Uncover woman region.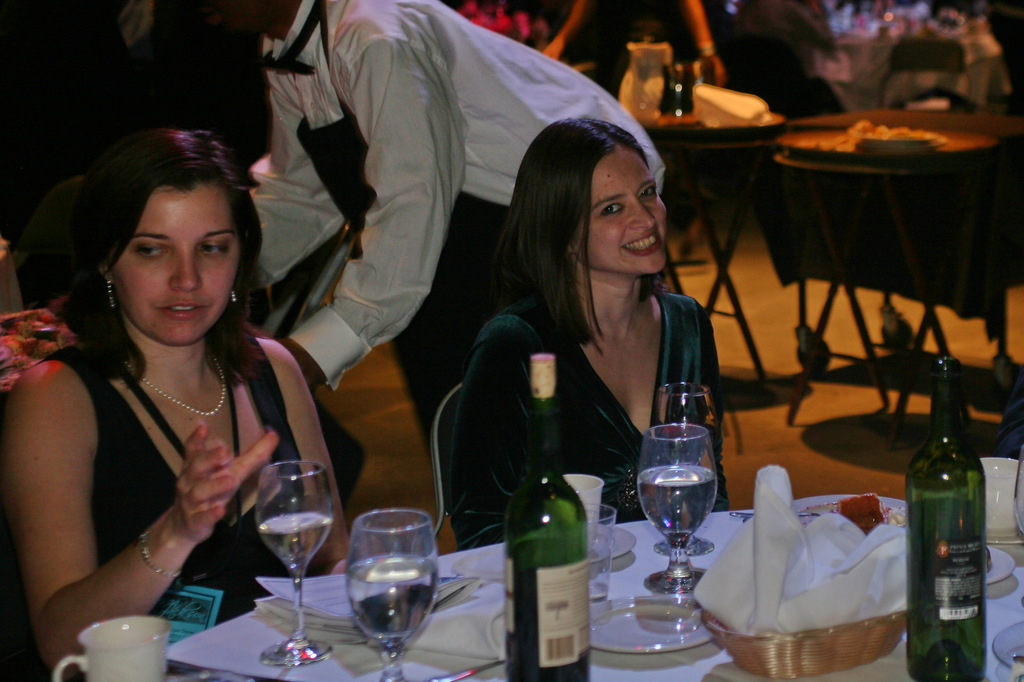
Uncovered: detection(448, 116, 724, 551).
